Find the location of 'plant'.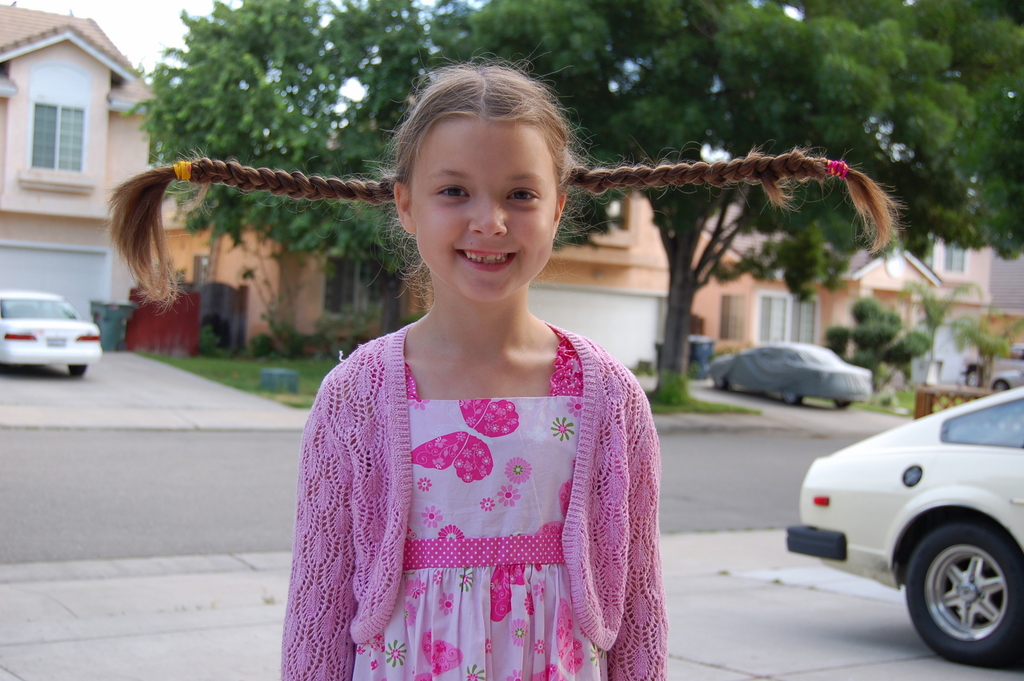
Location: left=201, top=322, right=226, bottom=362.
